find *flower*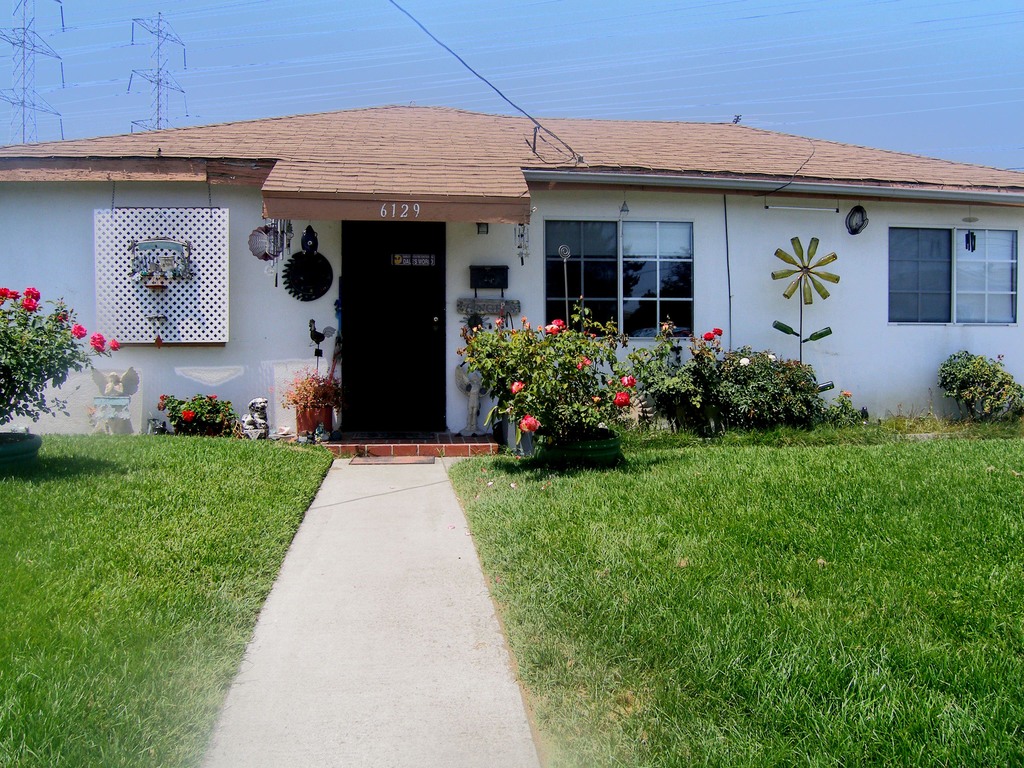
<region>68, 322, 87, 339</region>
